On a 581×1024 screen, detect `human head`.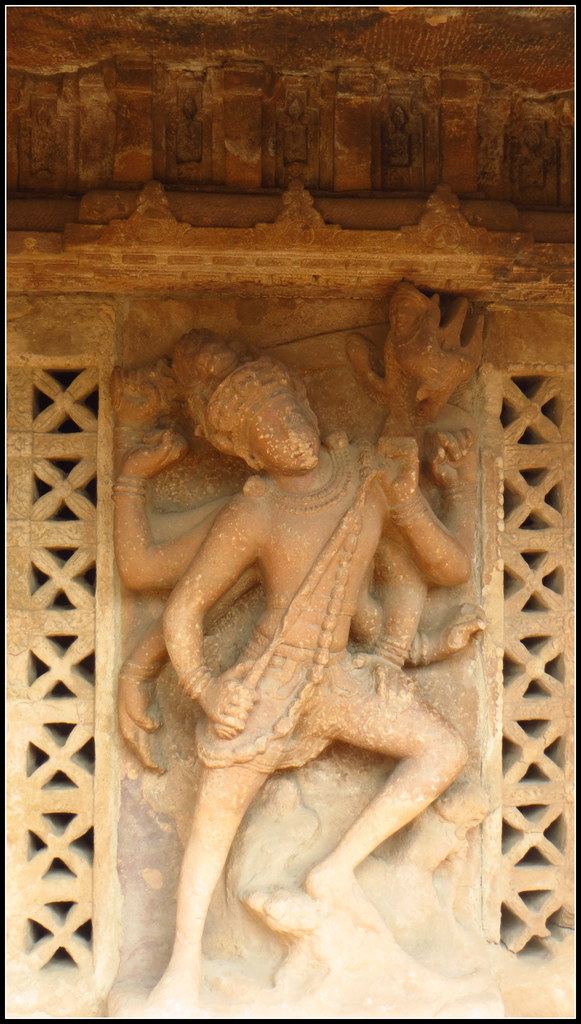
pyautogui.locateOnScreen(194, 351, 327, 476).
